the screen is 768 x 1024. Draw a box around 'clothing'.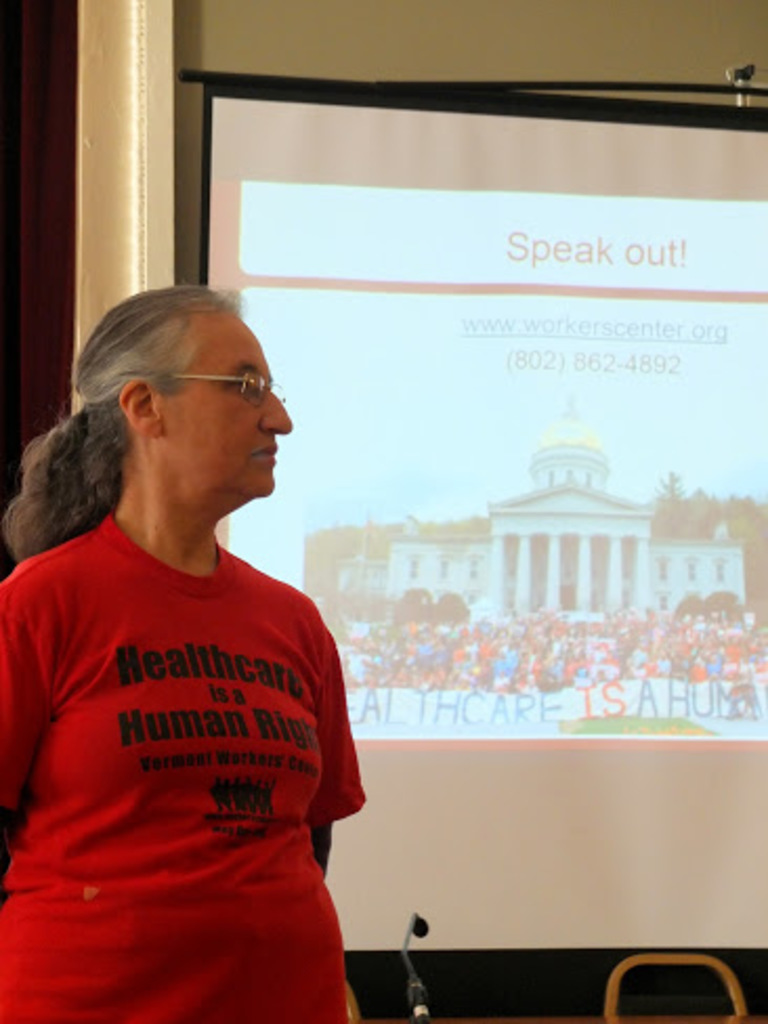
BBox(15, 460, 369, 988).
